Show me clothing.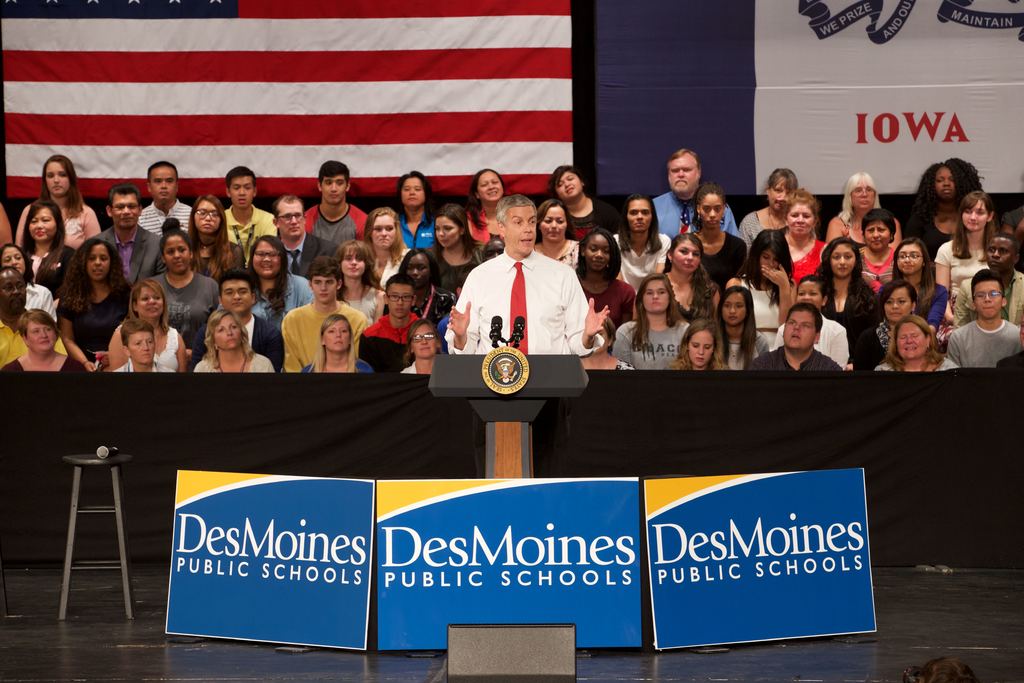
clothing is here: (466, 200, 496, 260).
